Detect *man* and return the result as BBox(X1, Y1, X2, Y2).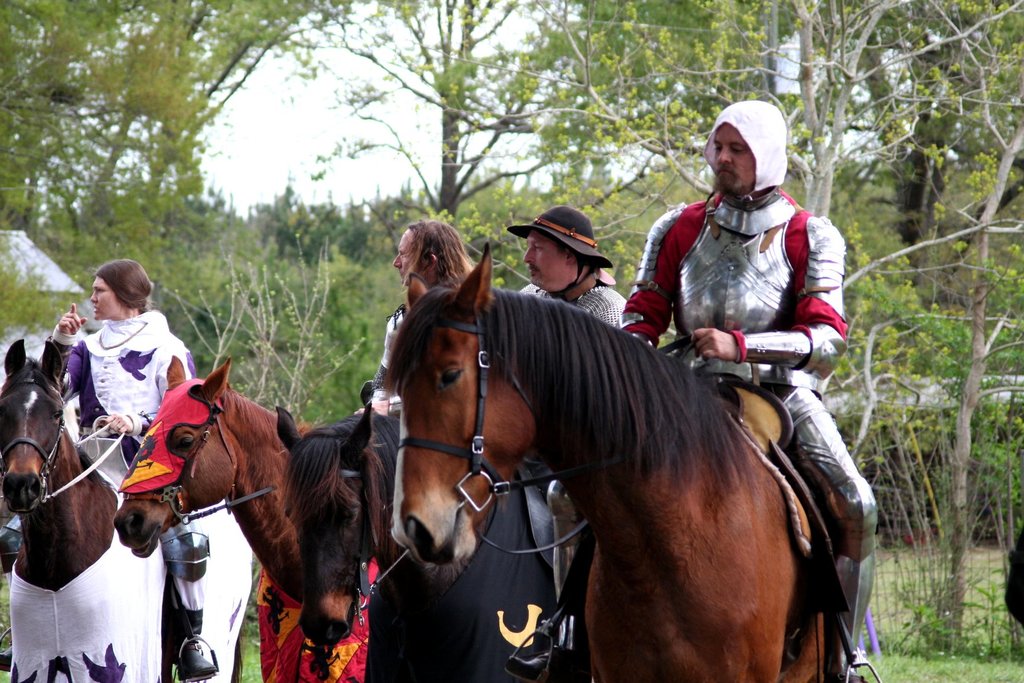
BBox(351, 219, 477, 416).
